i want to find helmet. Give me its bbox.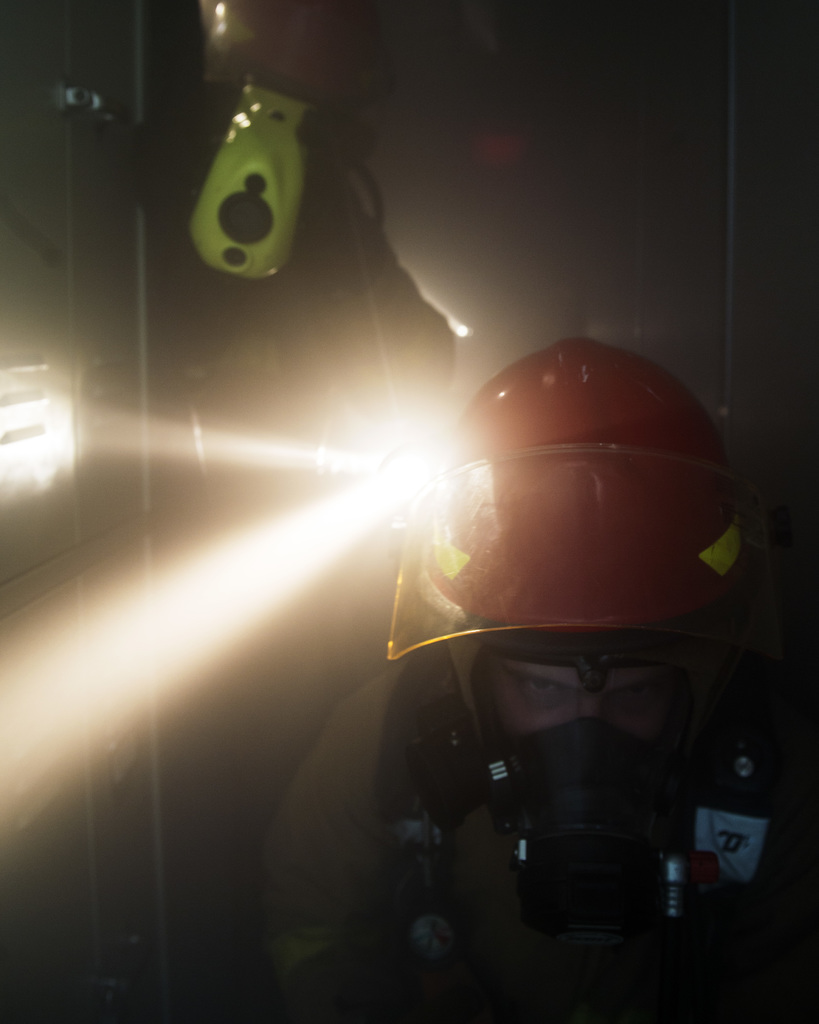
bbox(374, 340, 738, 897).
